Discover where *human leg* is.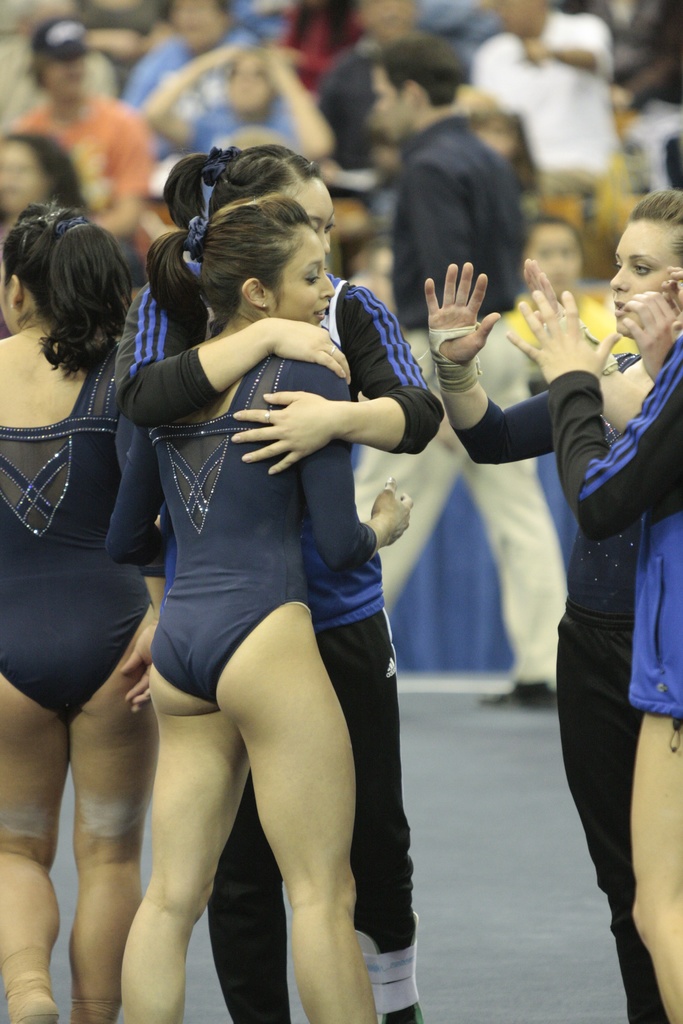
Discovered at Rect(334, 657, 416, 1016).
